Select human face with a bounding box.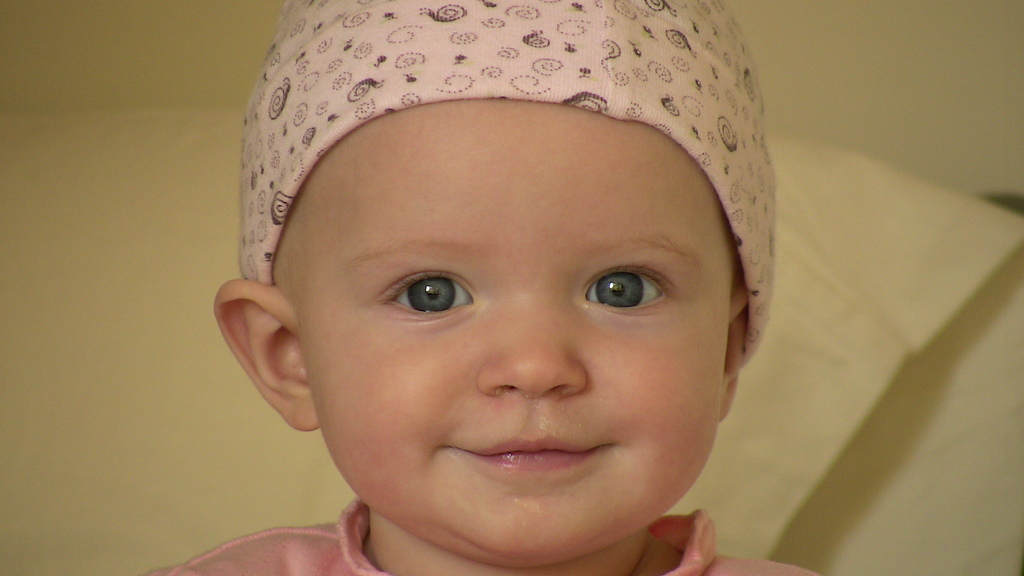
[x1=294, y1=97, x2=735, y2=561].
